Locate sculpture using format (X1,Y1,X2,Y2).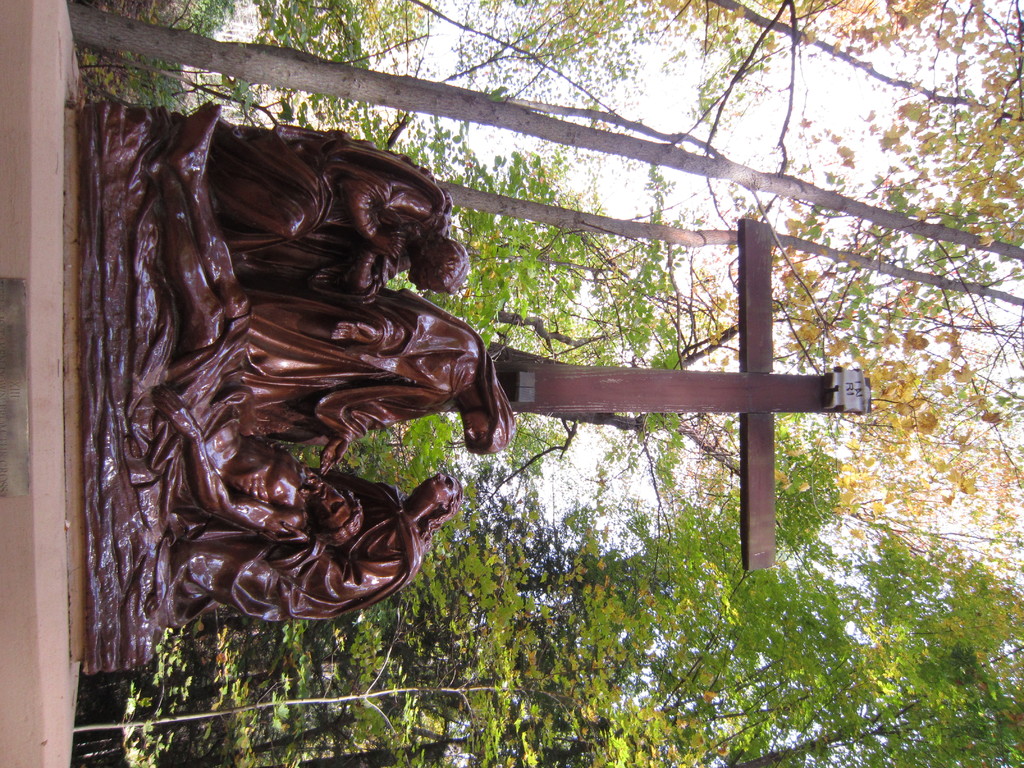
(205,125,477,305).
